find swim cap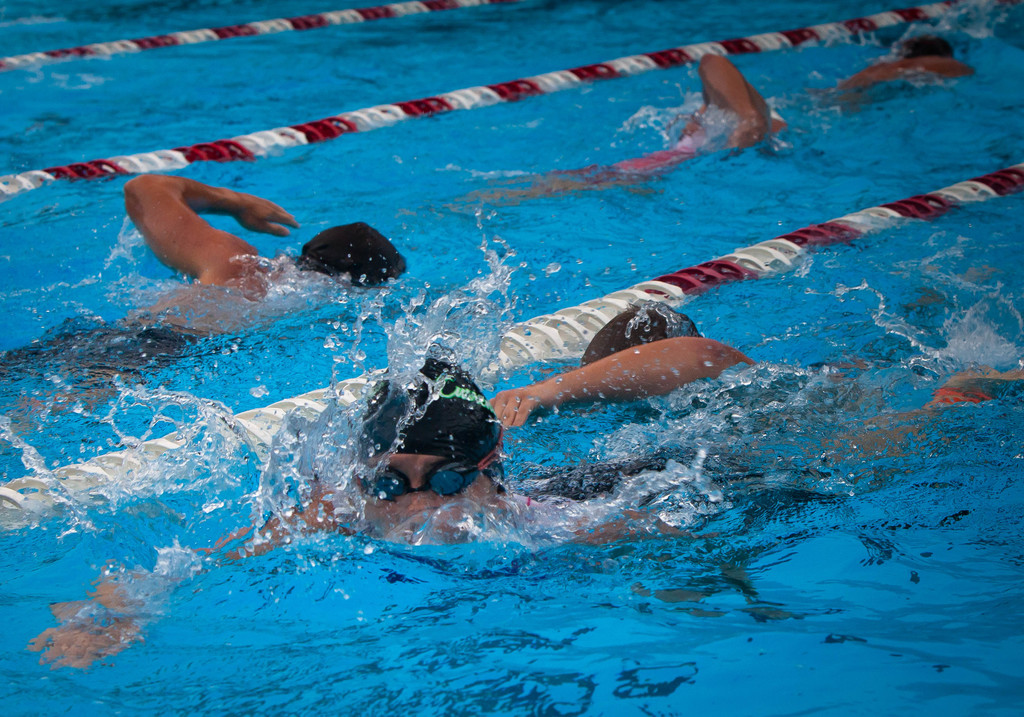
rect(357, 354, 506, 490)
